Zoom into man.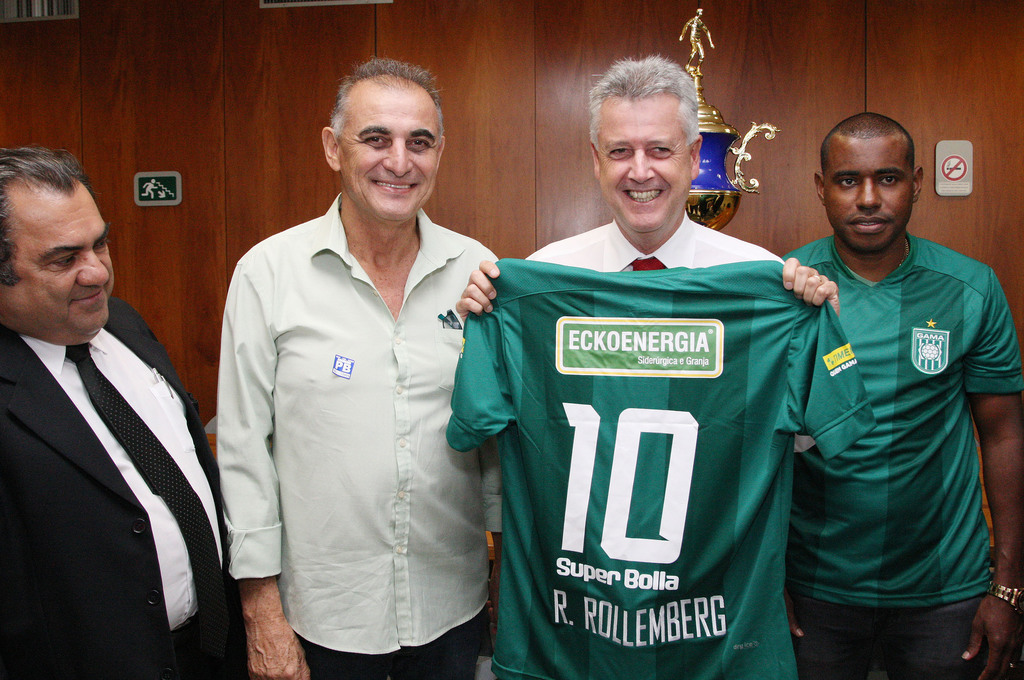
Zoom target: locate(446, 53, 840, 679).
